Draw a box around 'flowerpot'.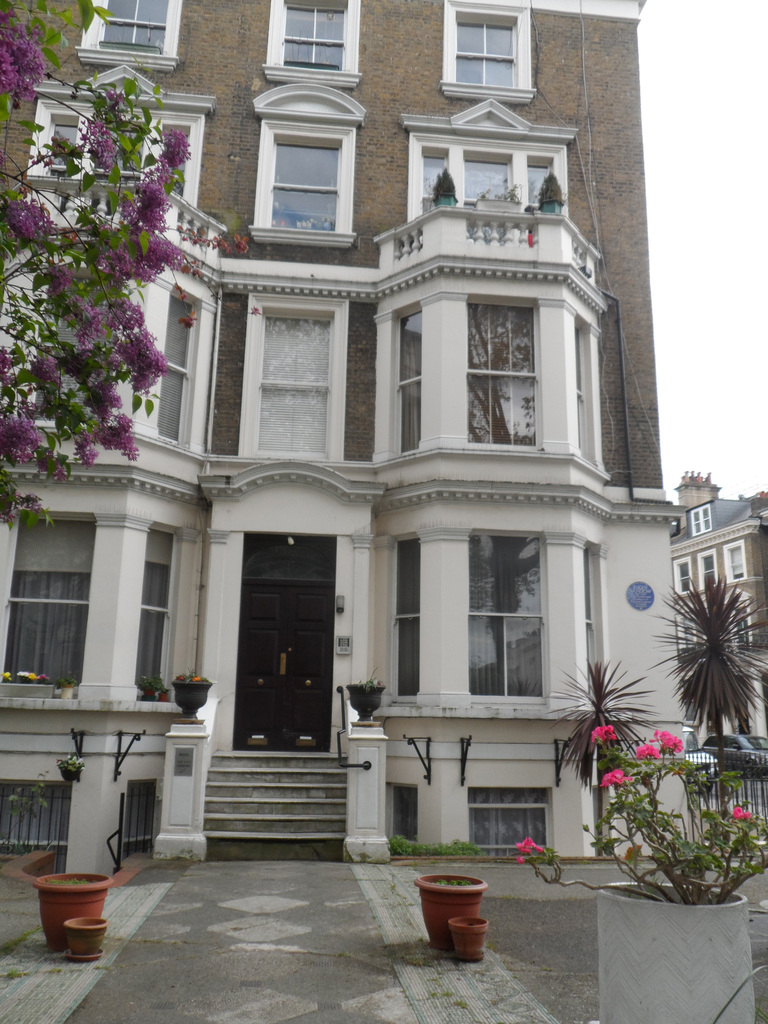
[left=595, top=875, right=756, bottom=1023].
